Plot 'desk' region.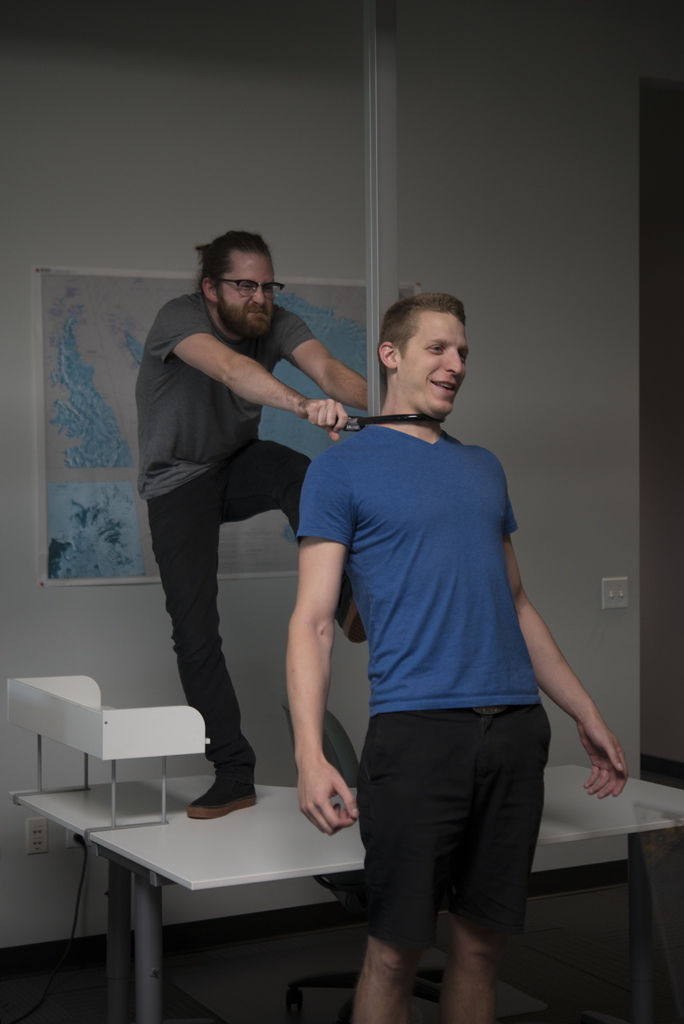
Plotted at {"x1": 65, "y1": 777, "x2": 368, "y2": 975}.
